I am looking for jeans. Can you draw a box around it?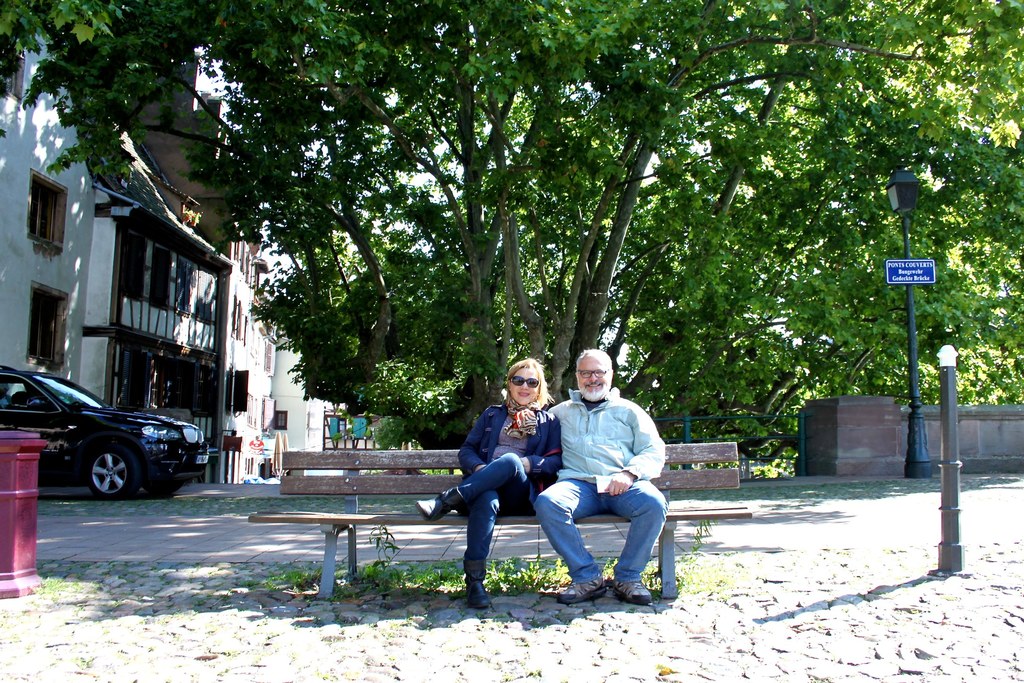
Sure, the bounding box is select_region(532, 467, 668, 609).
